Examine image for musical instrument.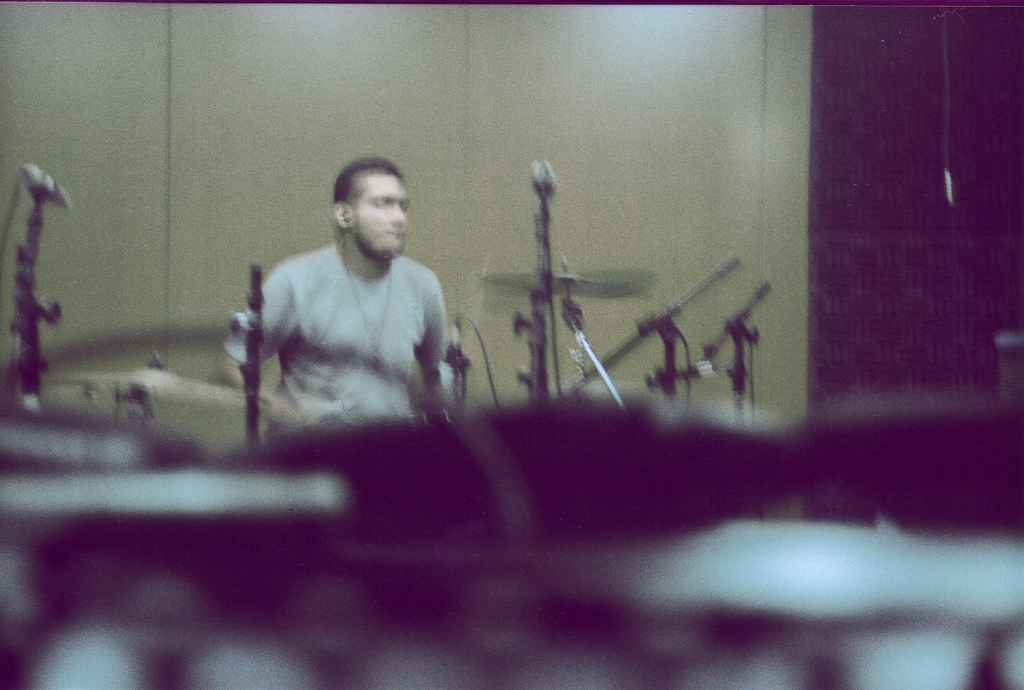
Examination result: Rect(40, 365, 296, 415).
